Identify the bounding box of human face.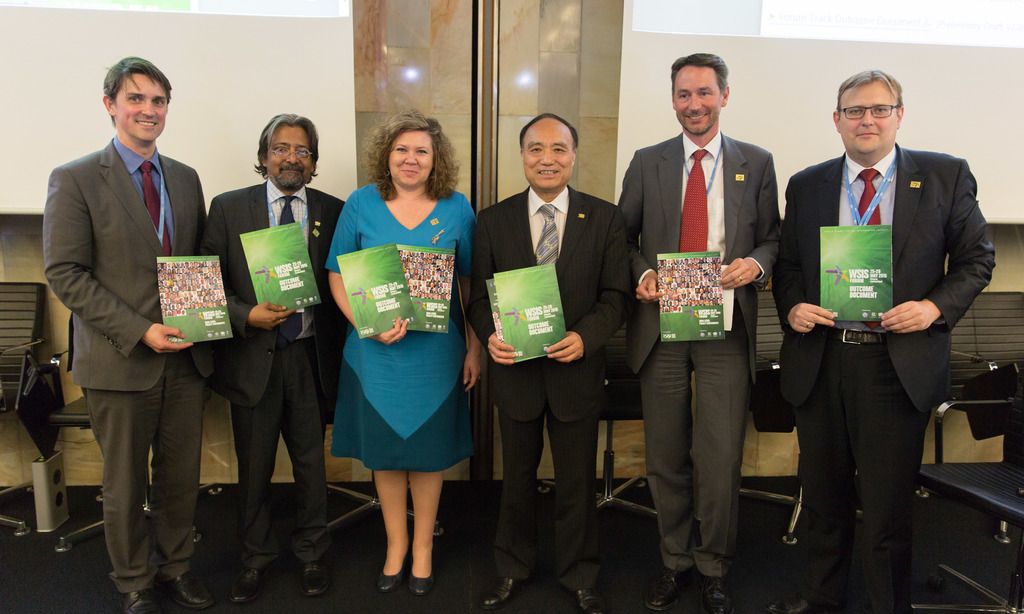
(x1=671, y1=66, x2=721, y2=138).
